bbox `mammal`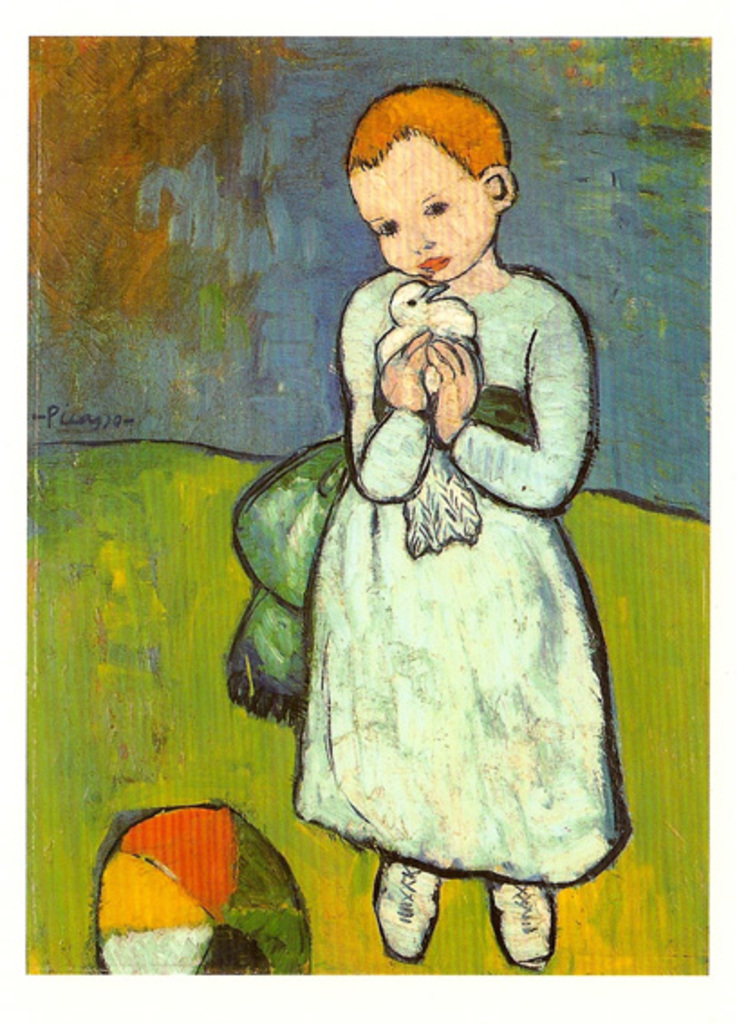
262:128:616:926
